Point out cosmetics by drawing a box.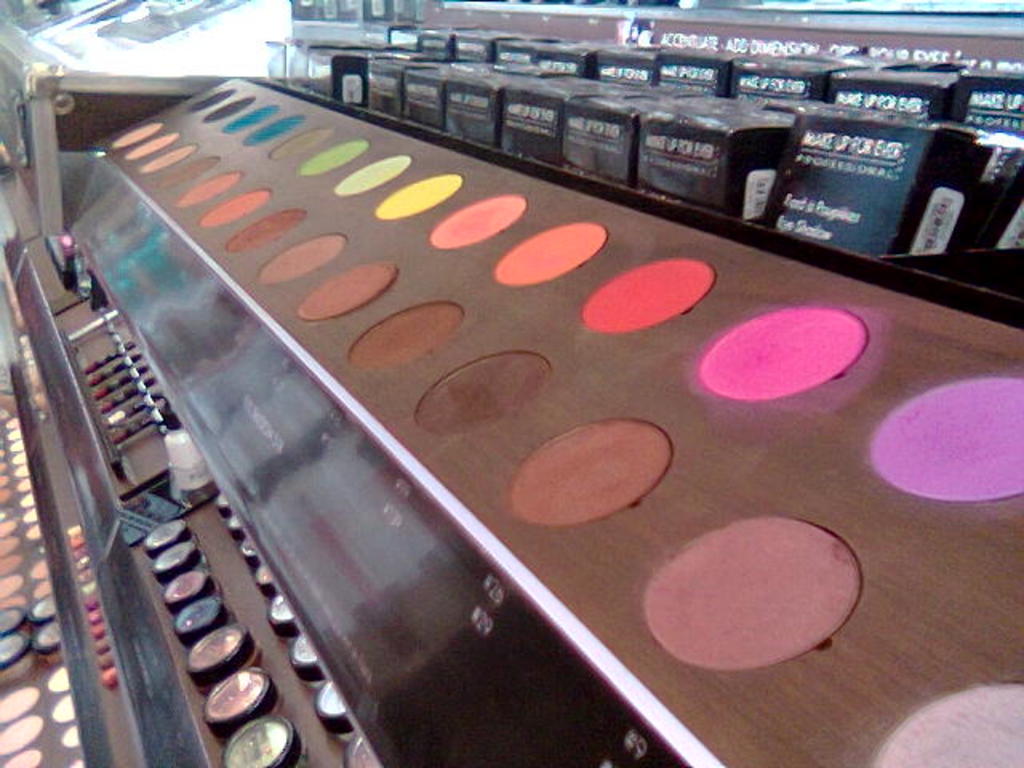
box=[491, 222, 606, 288].
